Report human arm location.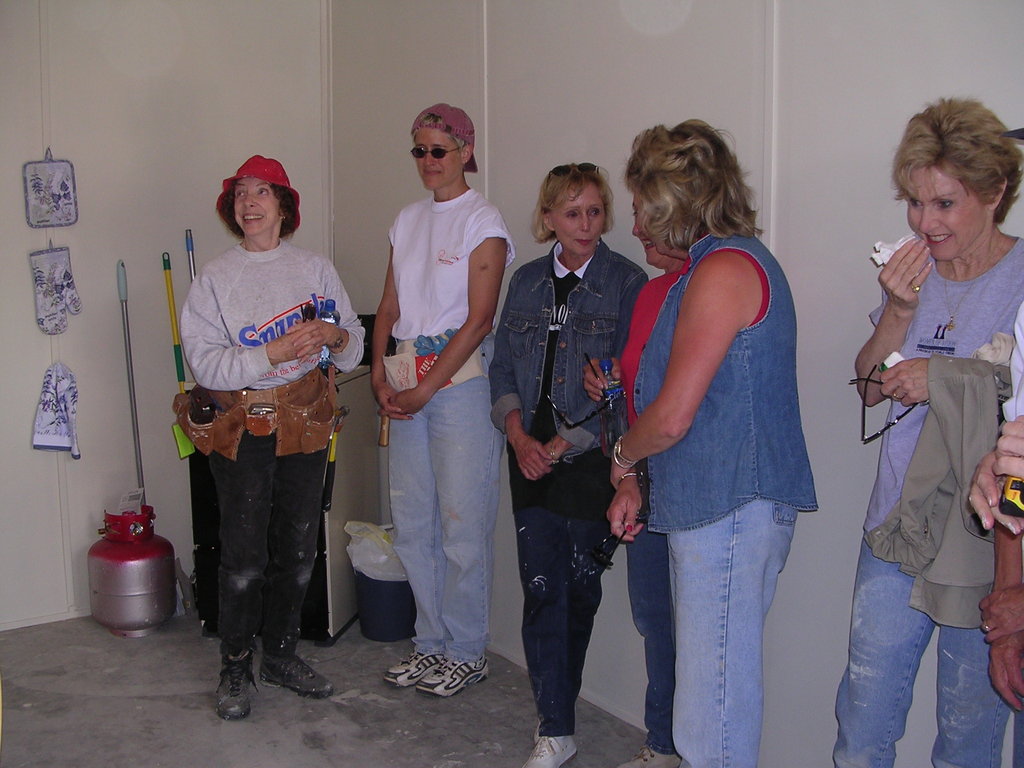
Report: (x1=397, y1=207, x2=520, y2=415).
